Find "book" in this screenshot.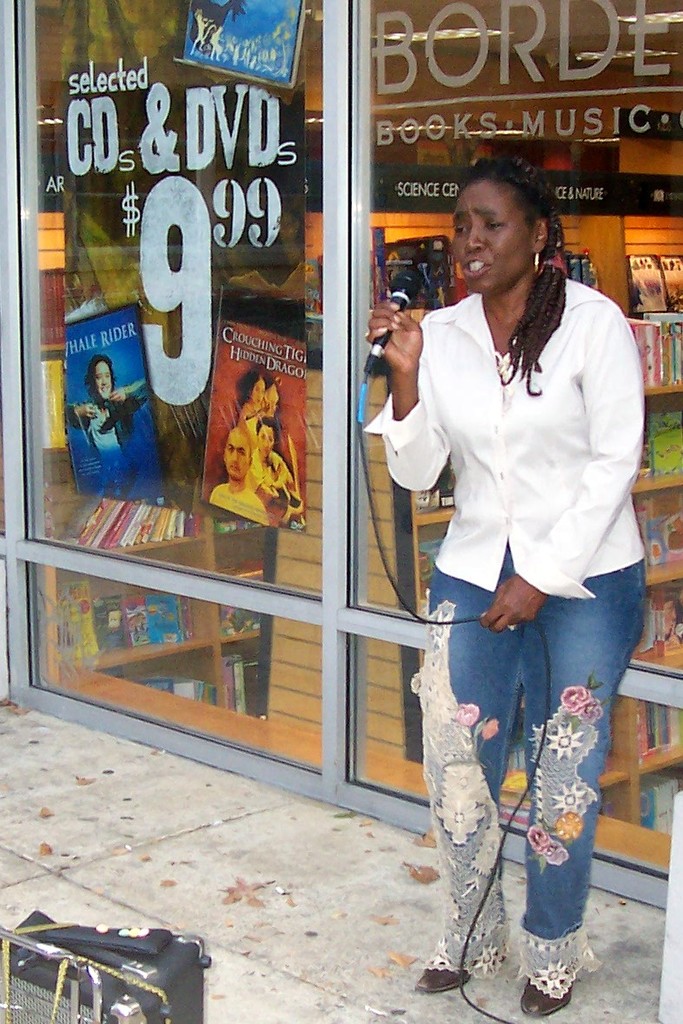
The bounding box for "book" is <box>150,674,231,711</box>.
